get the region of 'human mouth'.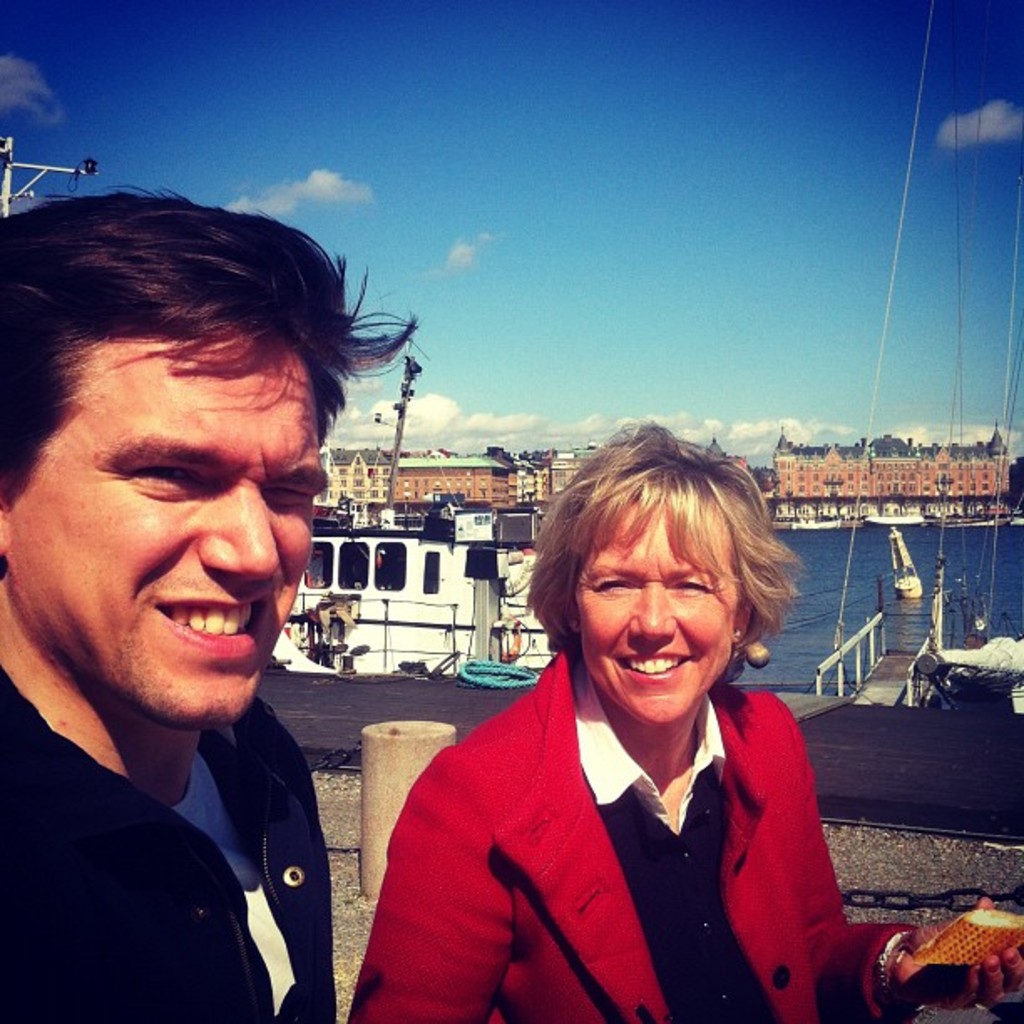
bbox(604, 653, 689, 686).
